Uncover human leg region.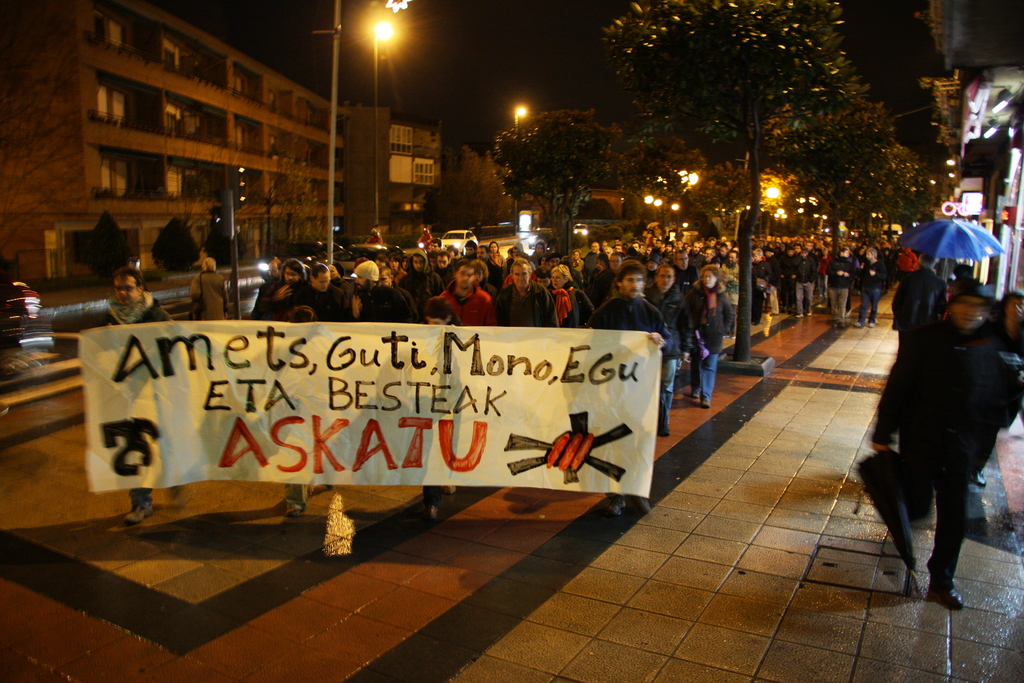
Uncovered: bbox=(694, 352, 718, 407).
